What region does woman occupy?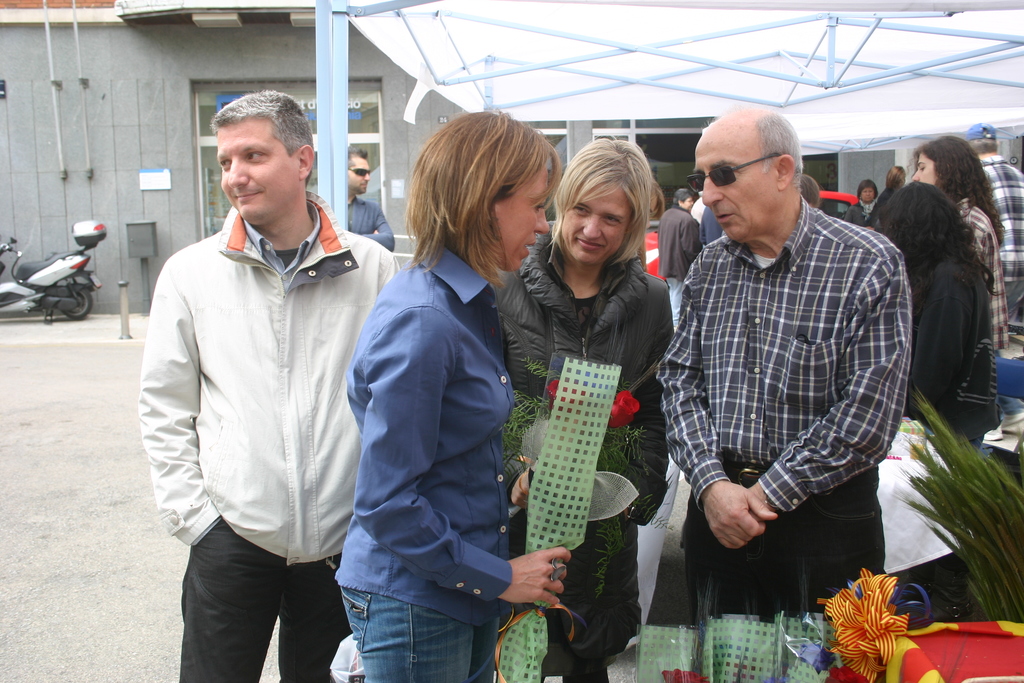
(left=919, top=134, right=1023, bottom=350).
